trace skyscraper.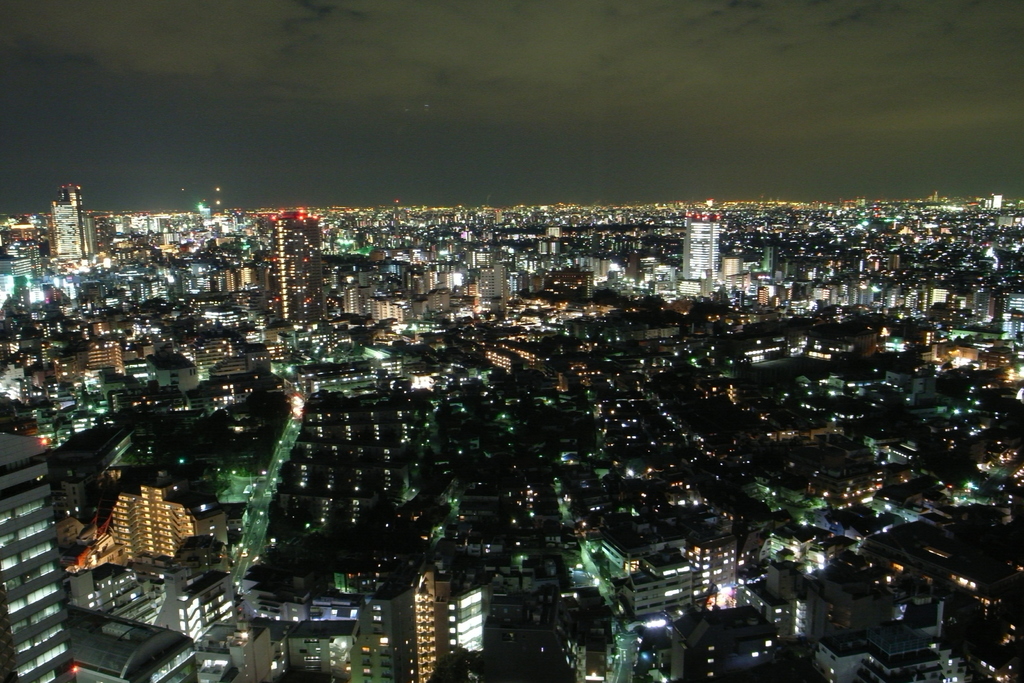
Traced to 0/425/75/680.
